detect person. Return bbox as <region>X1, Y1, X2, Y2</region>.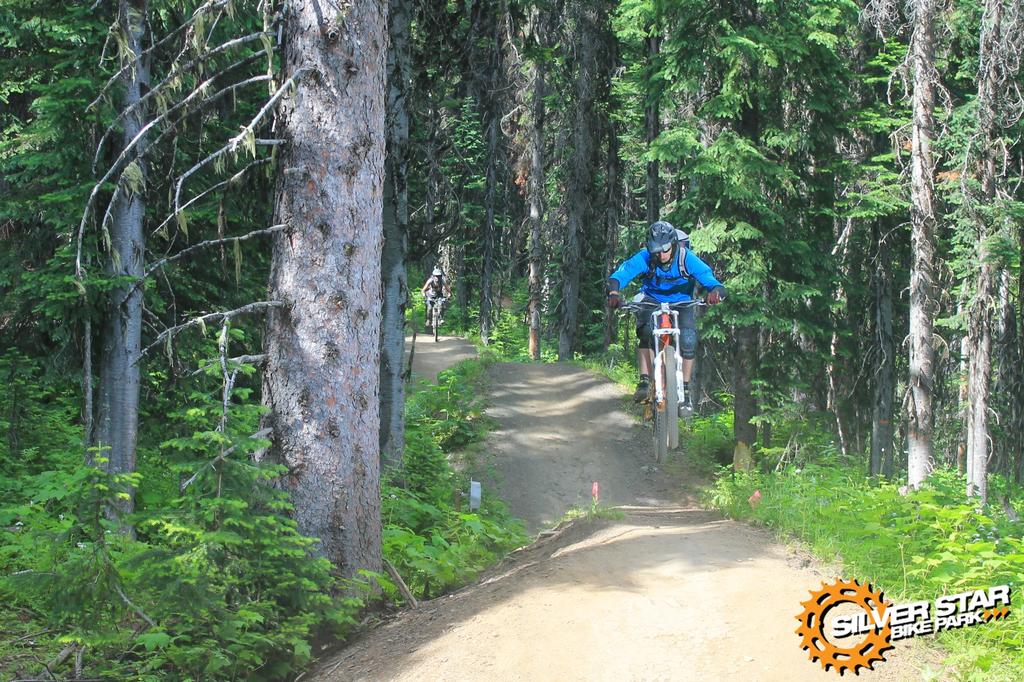
<region>605, 219, 735, 380</region>.
